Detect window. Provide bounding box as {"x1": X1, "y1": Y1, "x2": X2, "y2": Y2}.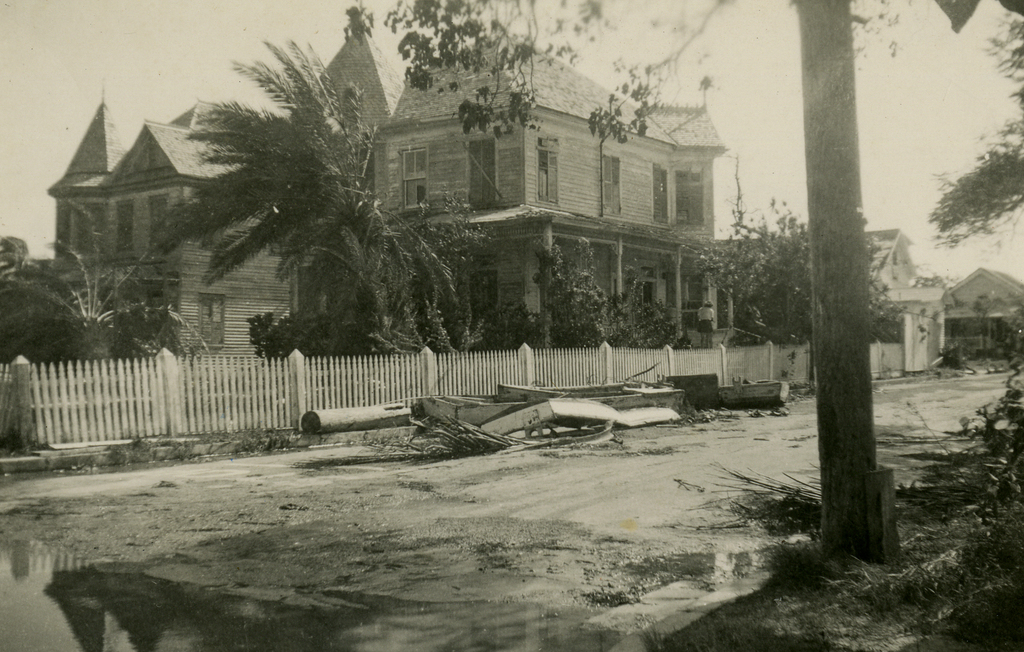
{"x1": 144, "y1": 197, "x2": 173, "y2": 252}.
